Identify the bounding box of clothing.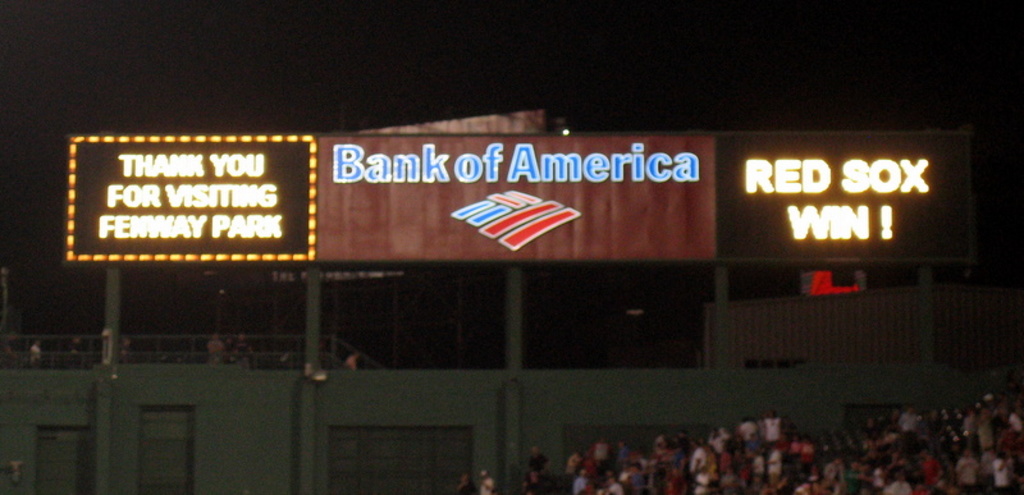
876/478/905/494.
